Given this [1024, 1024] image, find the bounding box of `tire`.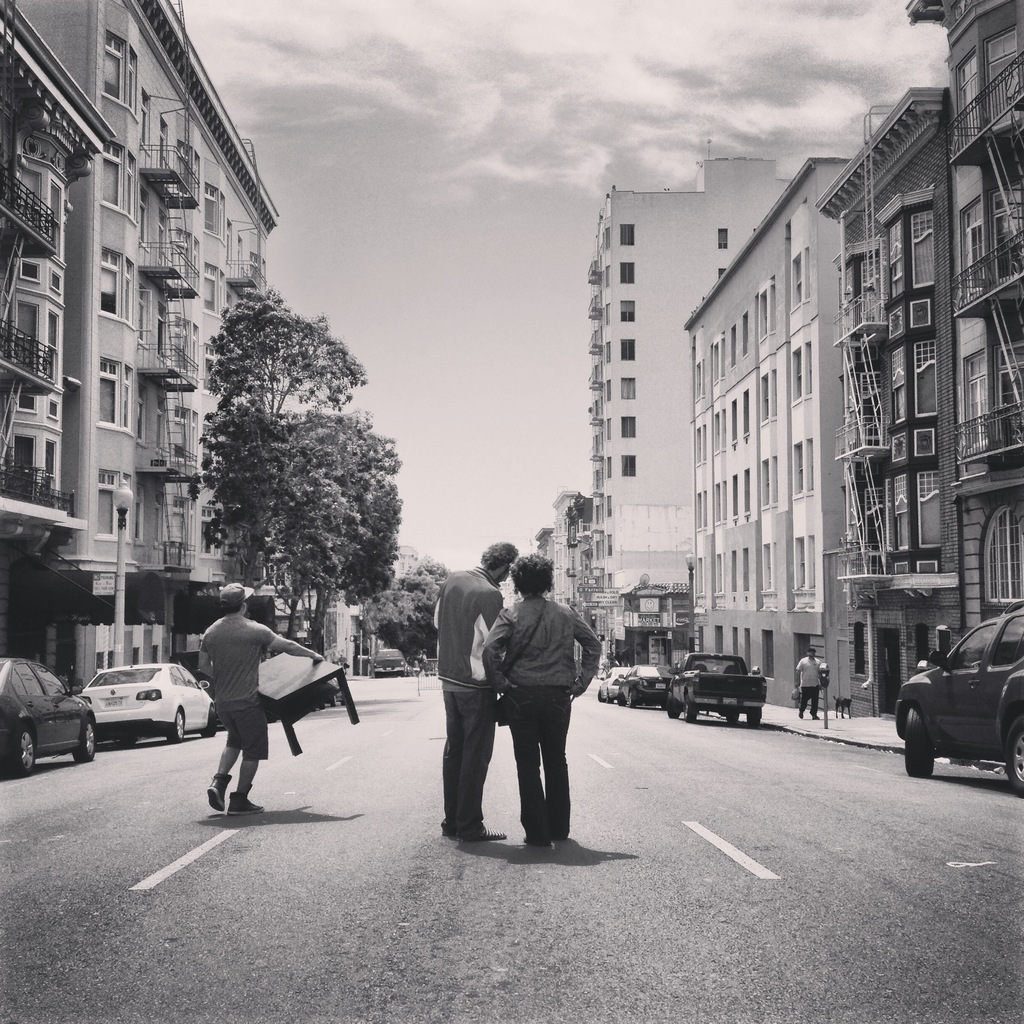
box(1009, 719, 1023, 796).
